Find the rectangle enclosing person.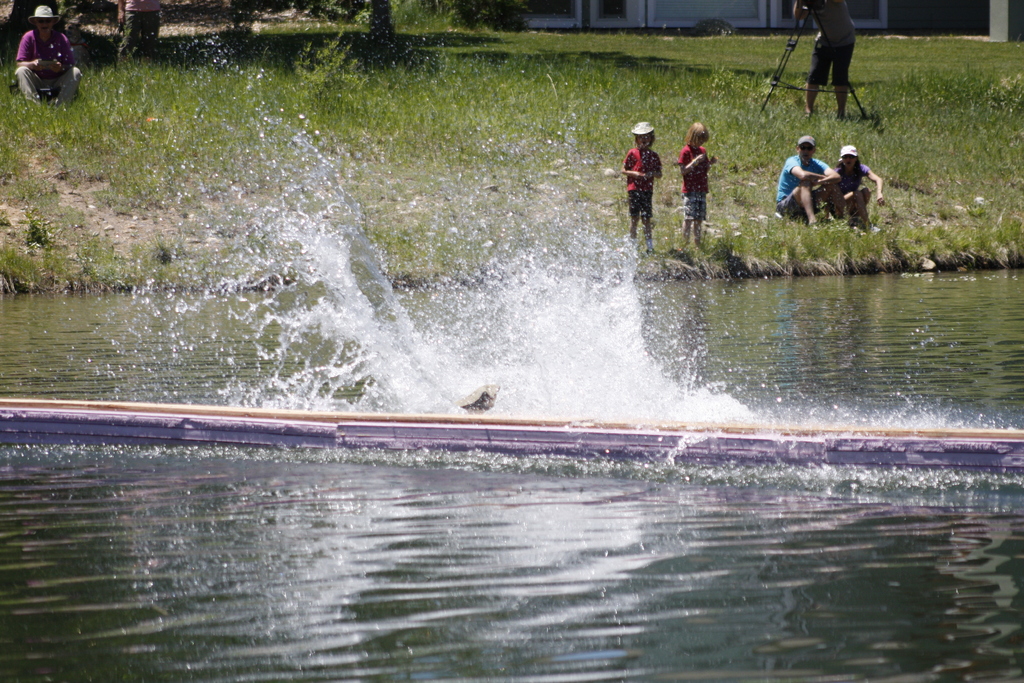
pyautogui.locateOnScreen(113, 0, 164, 68).
